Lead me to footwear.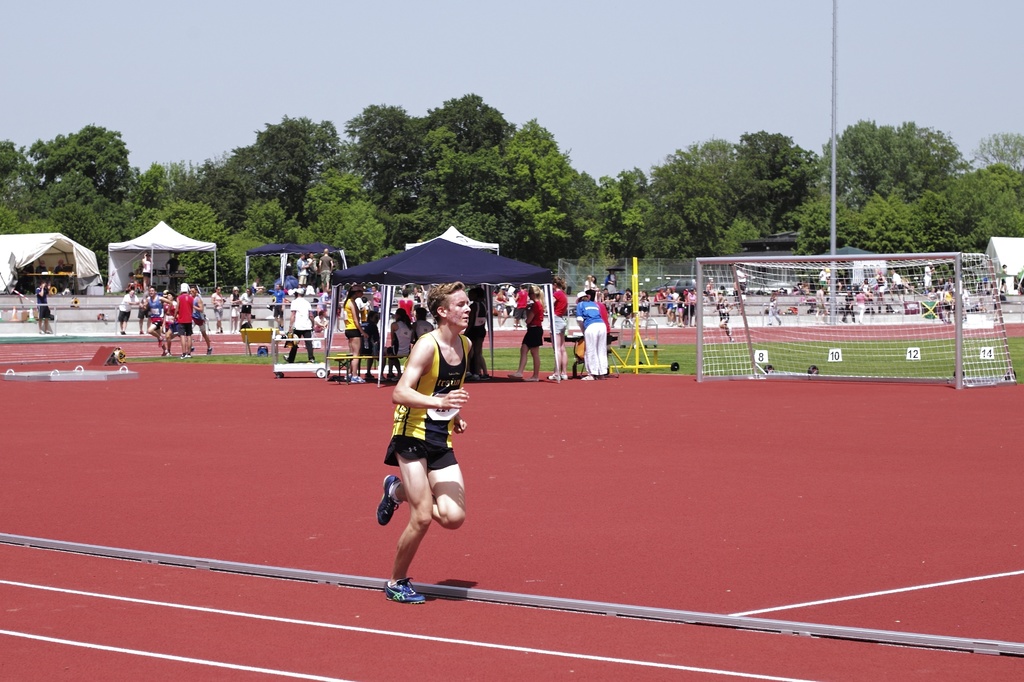
Lead to {"left": 581, "top": 376, "right": 594, "bottom": 381}.
